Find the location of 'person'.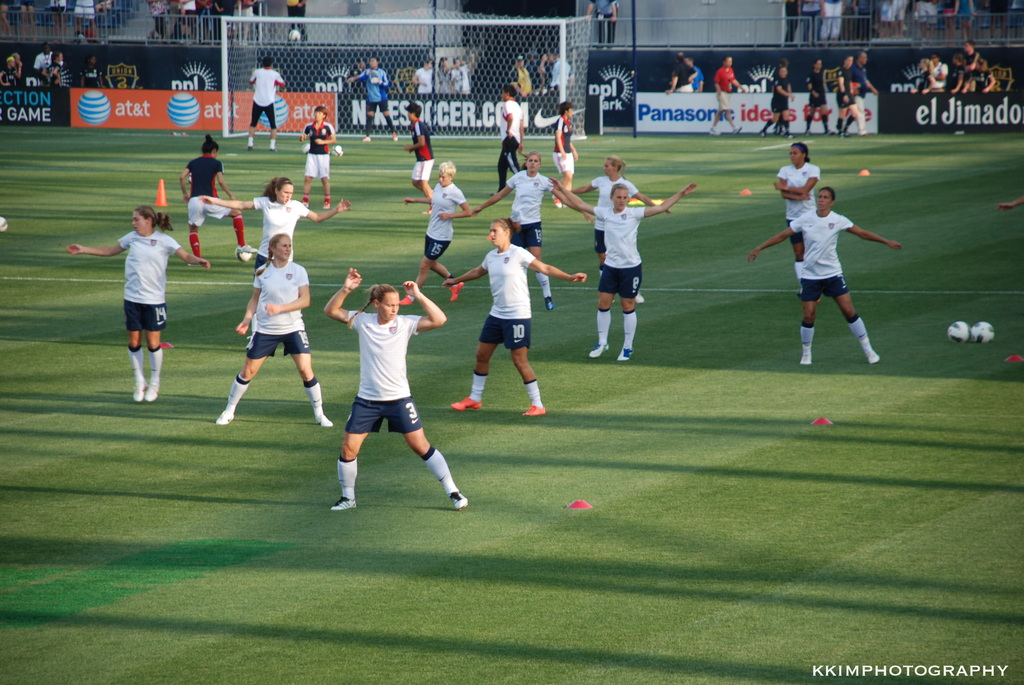
Location: crop(550, 98, 577, 197).
